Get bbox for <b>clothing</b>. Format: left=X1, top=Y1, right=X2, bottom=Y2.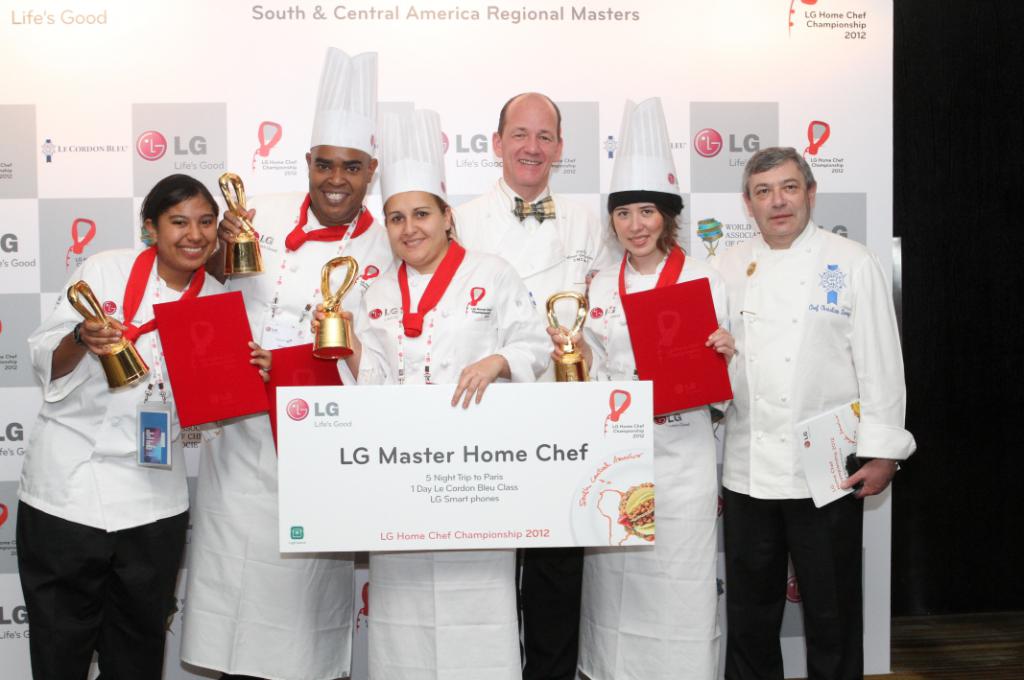
left=179, top=180, right=402, bottom=679.
